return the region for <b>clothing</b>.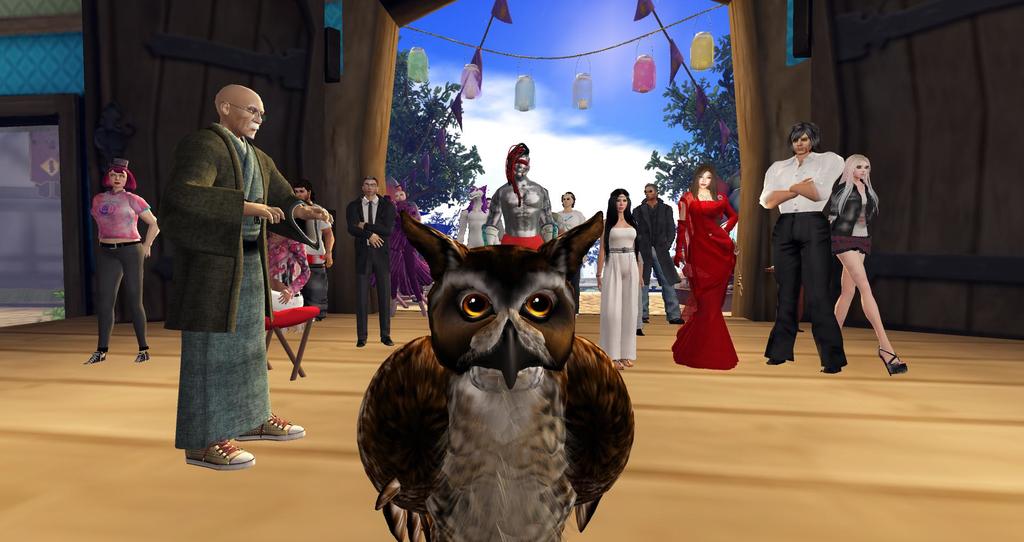
box(557, 210, 584, 237).
